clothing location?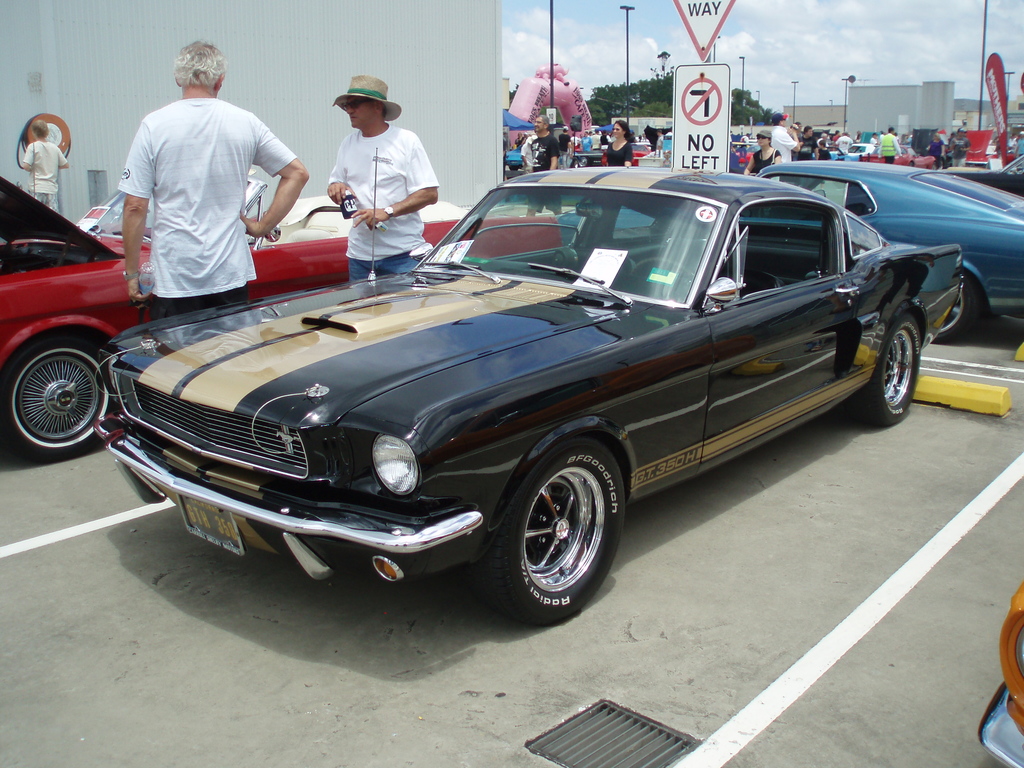
<region>927, 137, 945, 164</region>
